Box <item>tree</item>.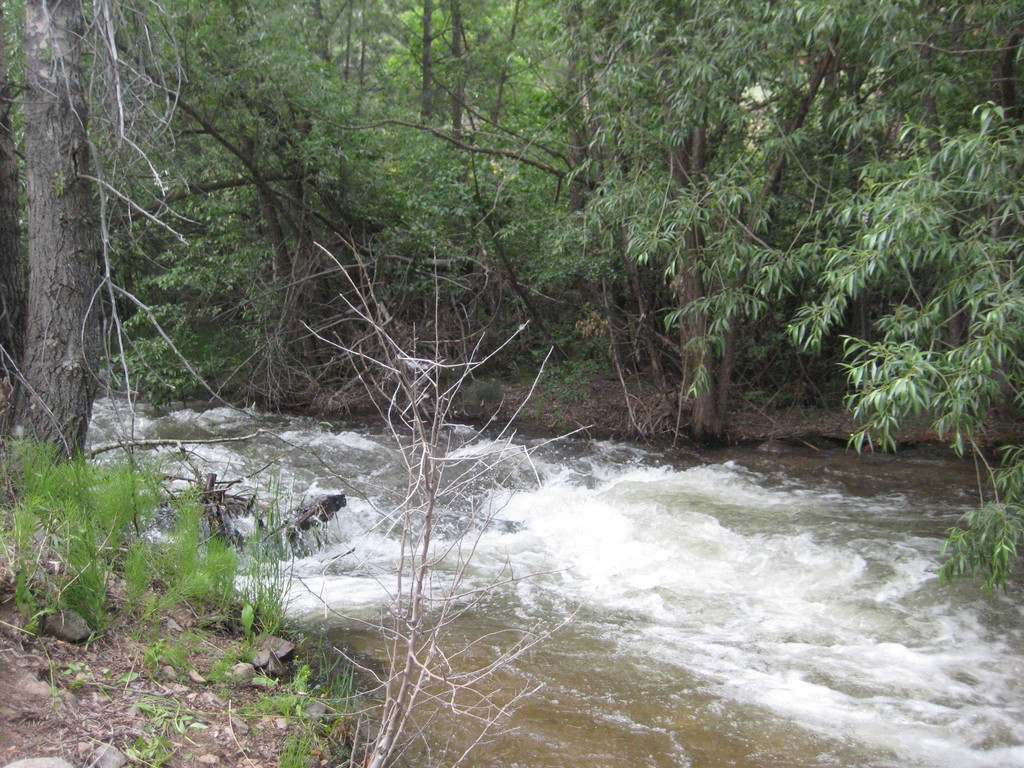
x1=741 y1=0 x2=892 y2=266.
